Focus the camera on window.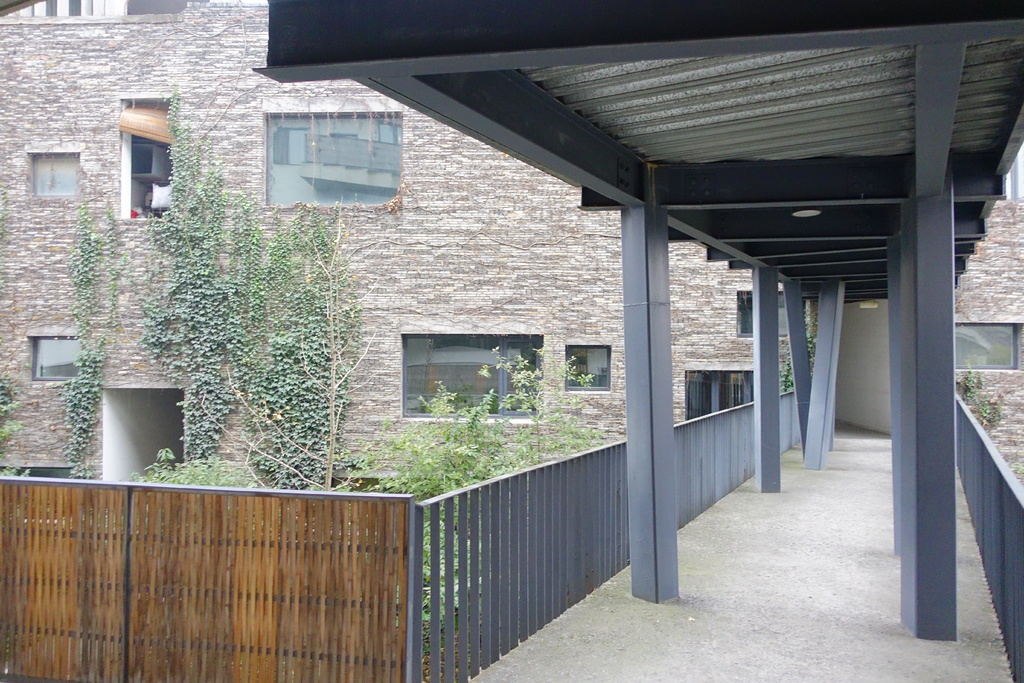
Focus region: [33,331,83,378].
